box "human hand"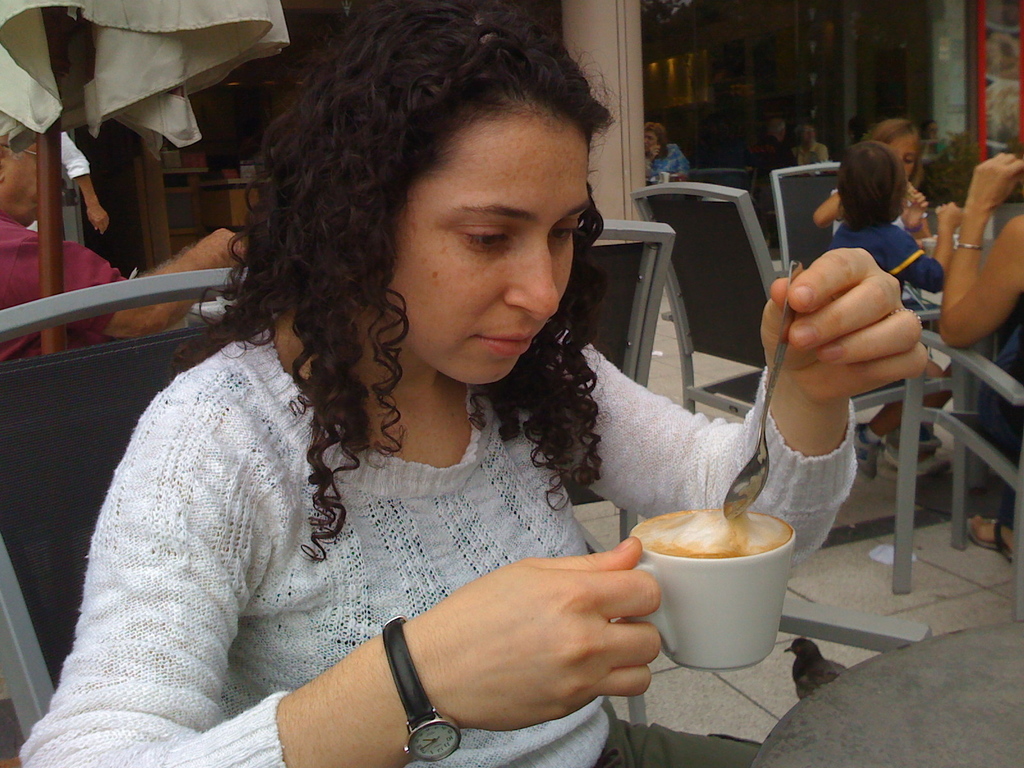
900,182,929,230
